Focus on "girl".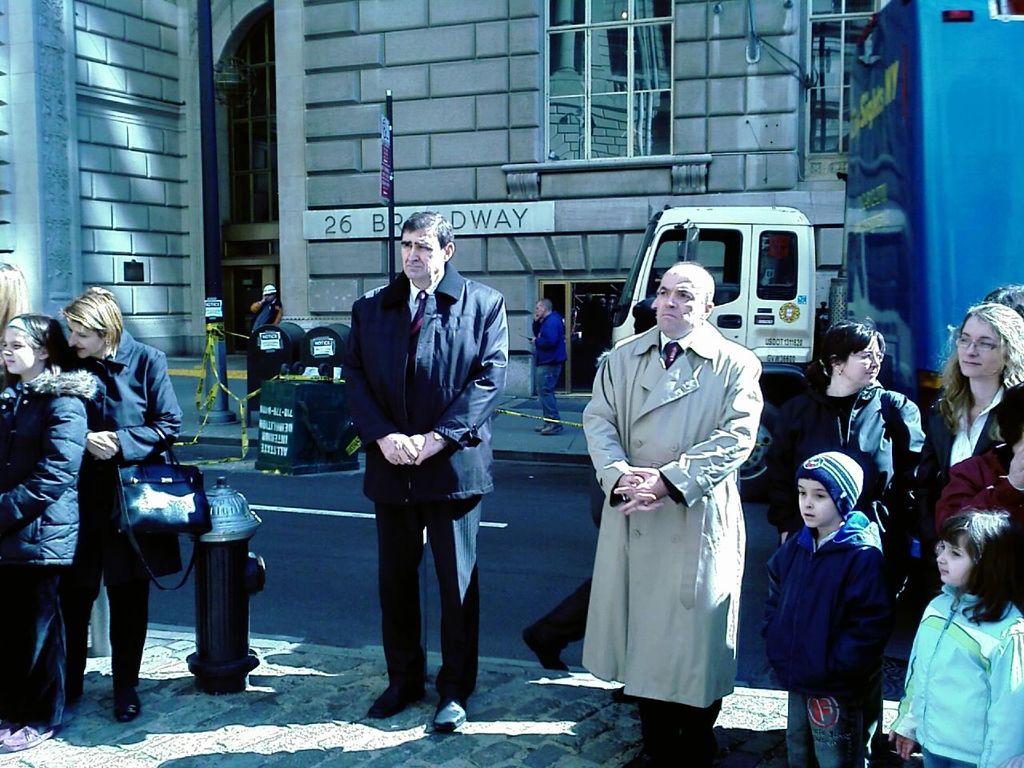
Focused at {"left": 70, "top": 286, "right": 179, "bottom": 721}.
